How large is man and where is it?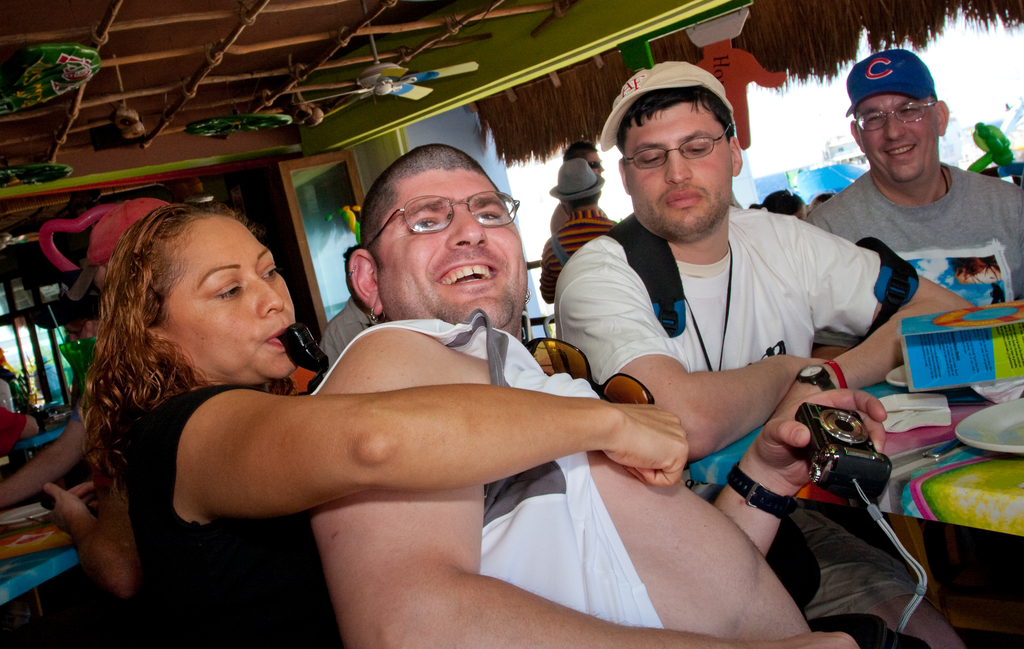
Bounding box: bbox=(803, 47, 1023, 303).
